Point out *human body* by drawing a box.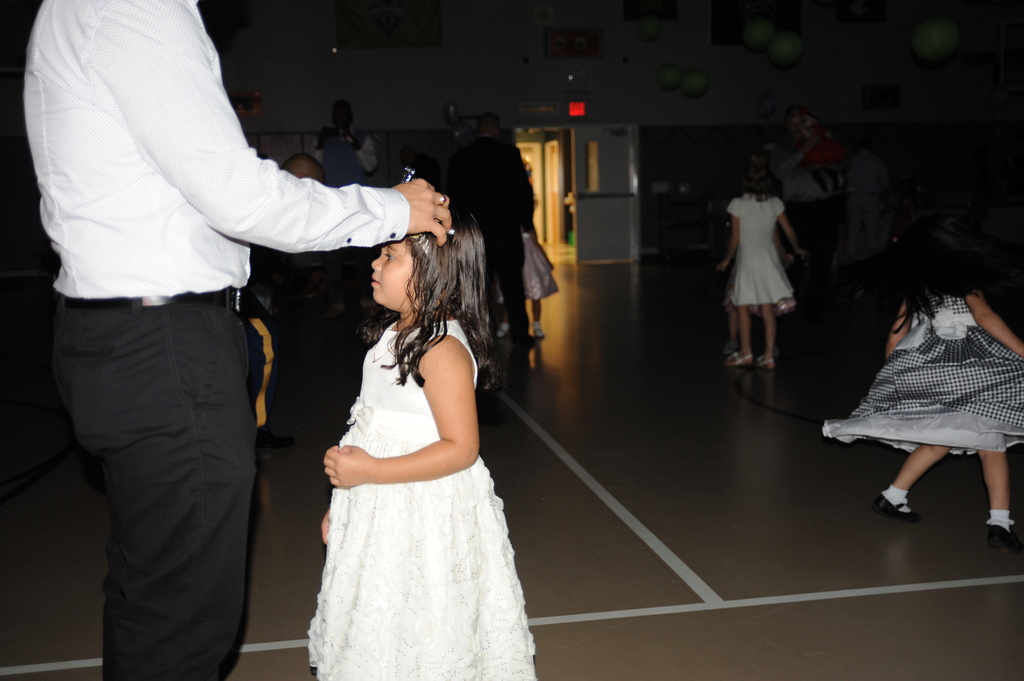
pyautogui.locateOnScreen(19, 0, 457, 680).
